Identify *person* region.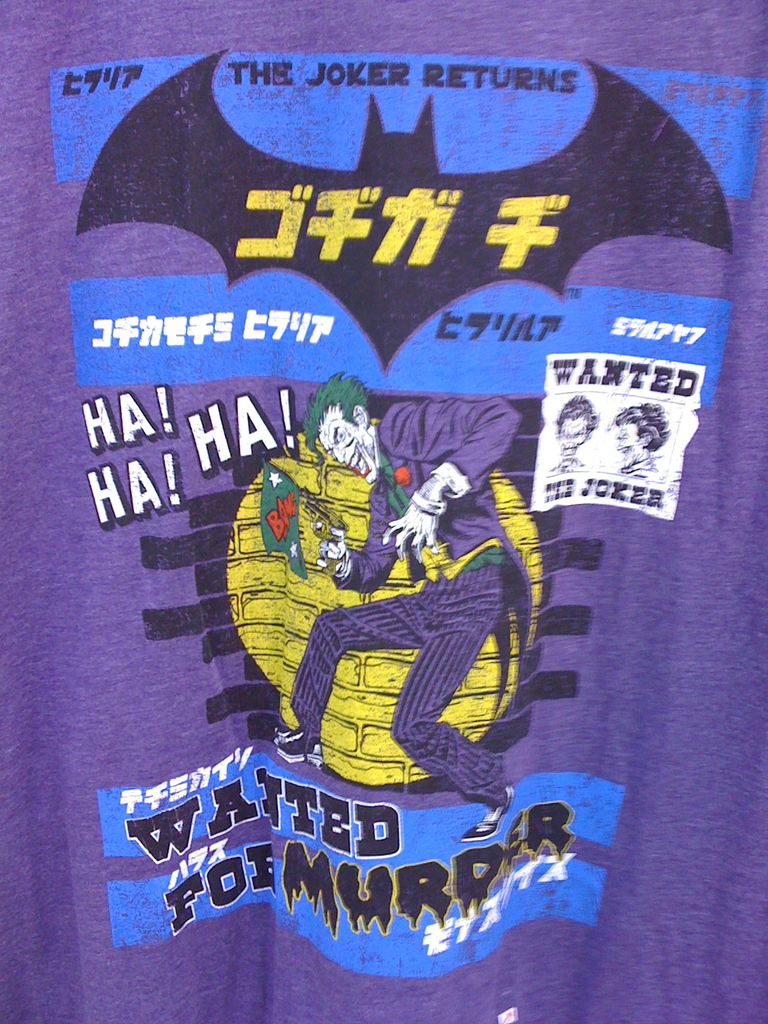
Region: [left=551, top=395, right=604, bottom=468].
